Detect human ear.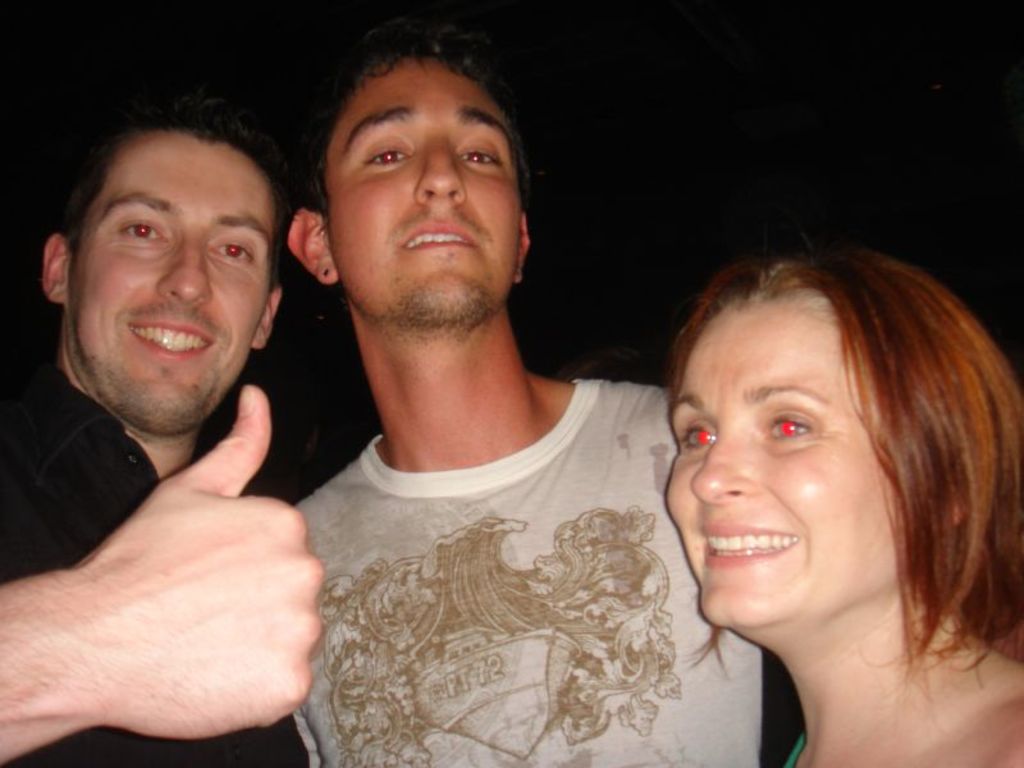
Detected at (x1=252, y1=288, x2=280, y2=348).
